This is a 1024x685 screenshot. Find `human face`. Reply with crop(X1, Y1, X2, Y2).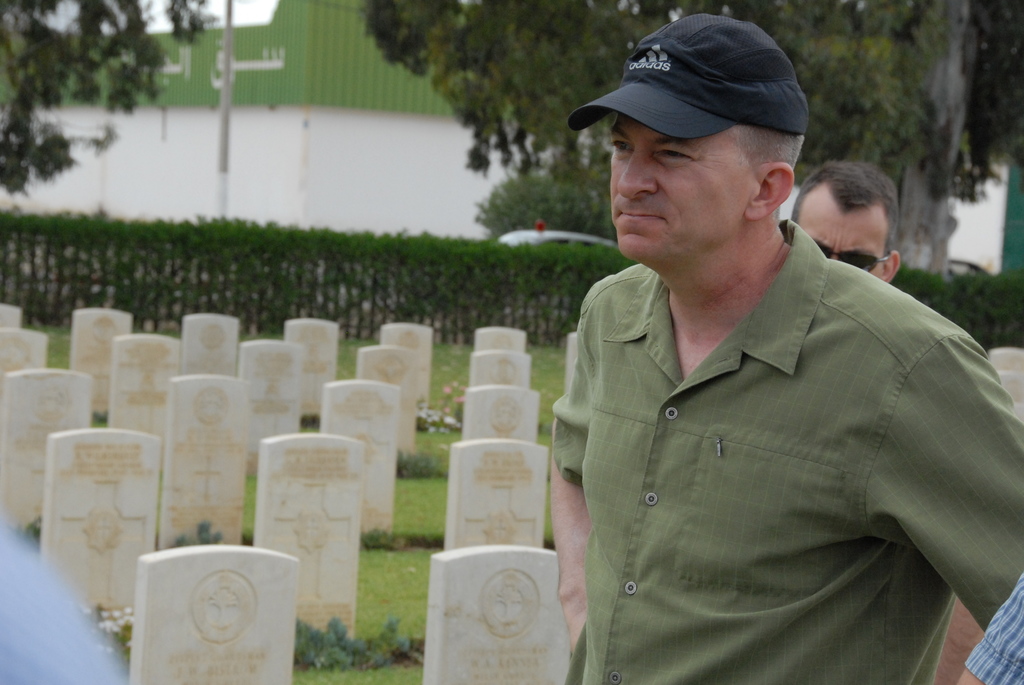
crop(614, 112, 742, 265).
